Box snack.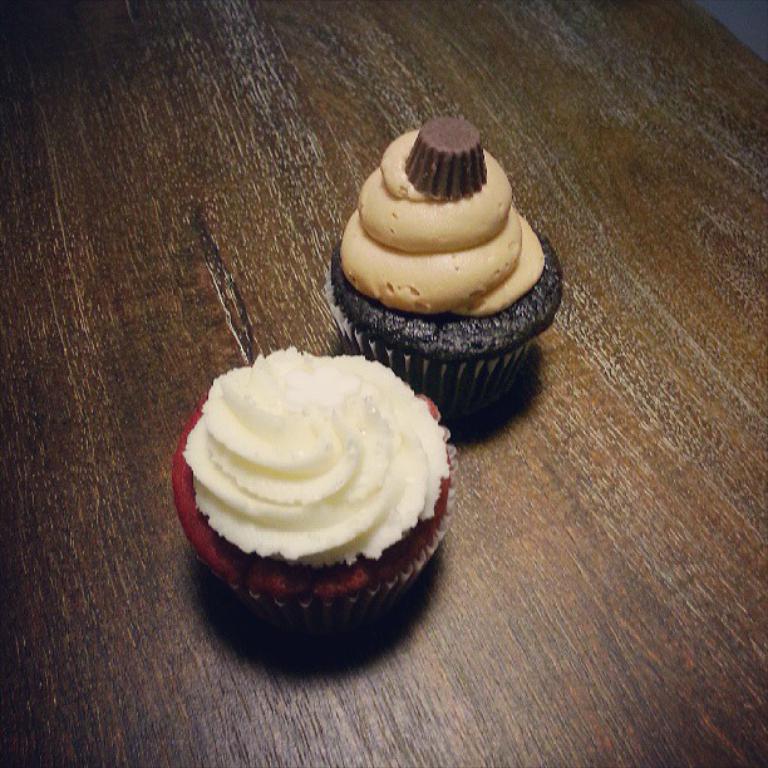
[x1=331, y1=132, x2=562, y2=434].
